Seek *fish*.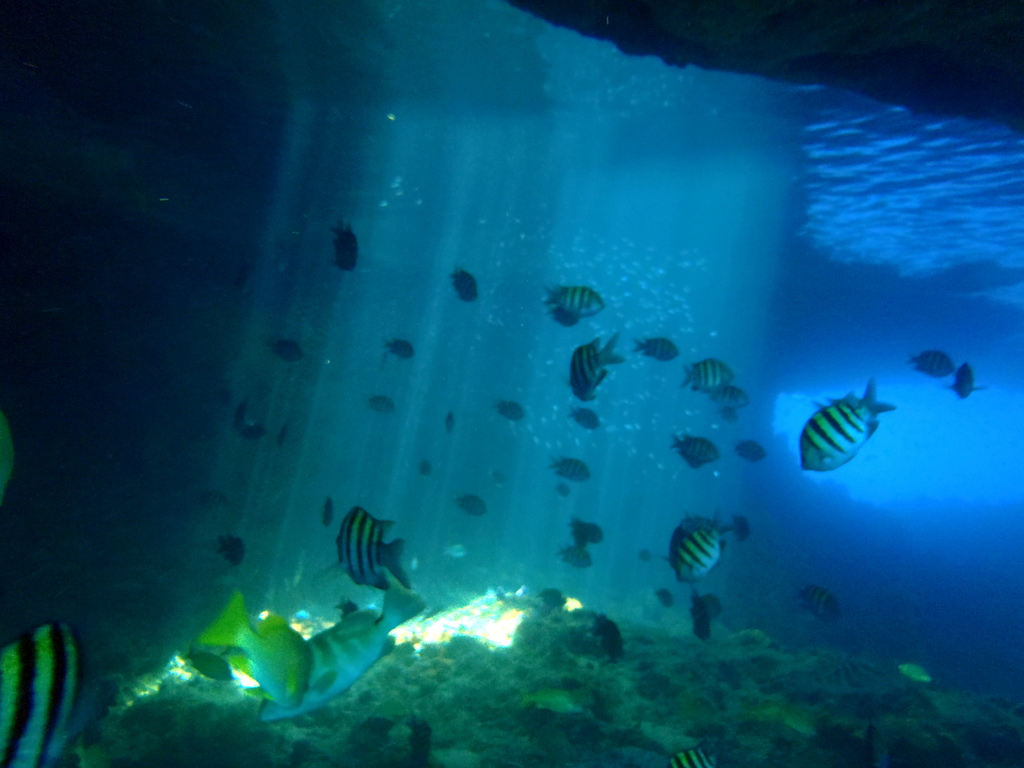
547:280:604:317.
